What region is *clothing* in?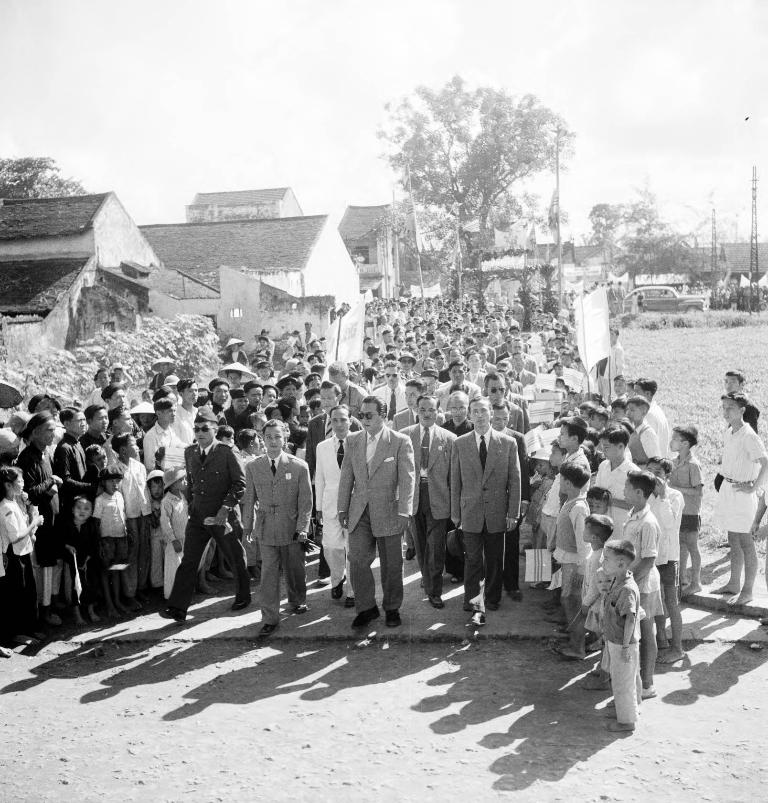
pyautogui.locateOnScreen(335, 427, 417, 612).
